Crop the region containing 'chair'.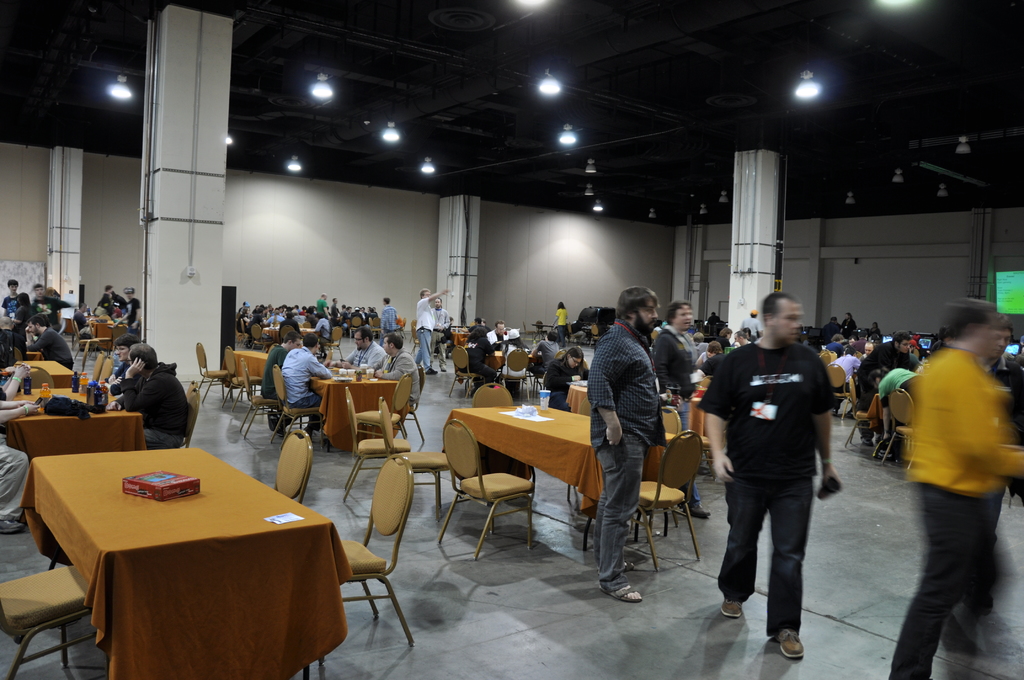
Crop region: 242:319:248:346.
